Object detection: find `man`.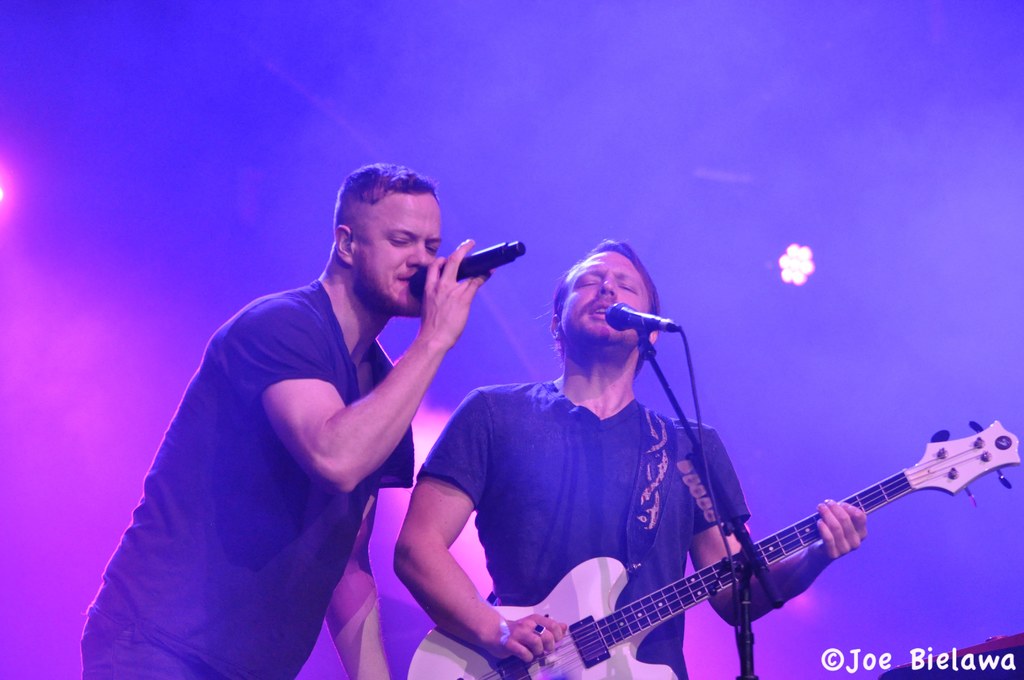
select_region(390, 242, 867, 679).
